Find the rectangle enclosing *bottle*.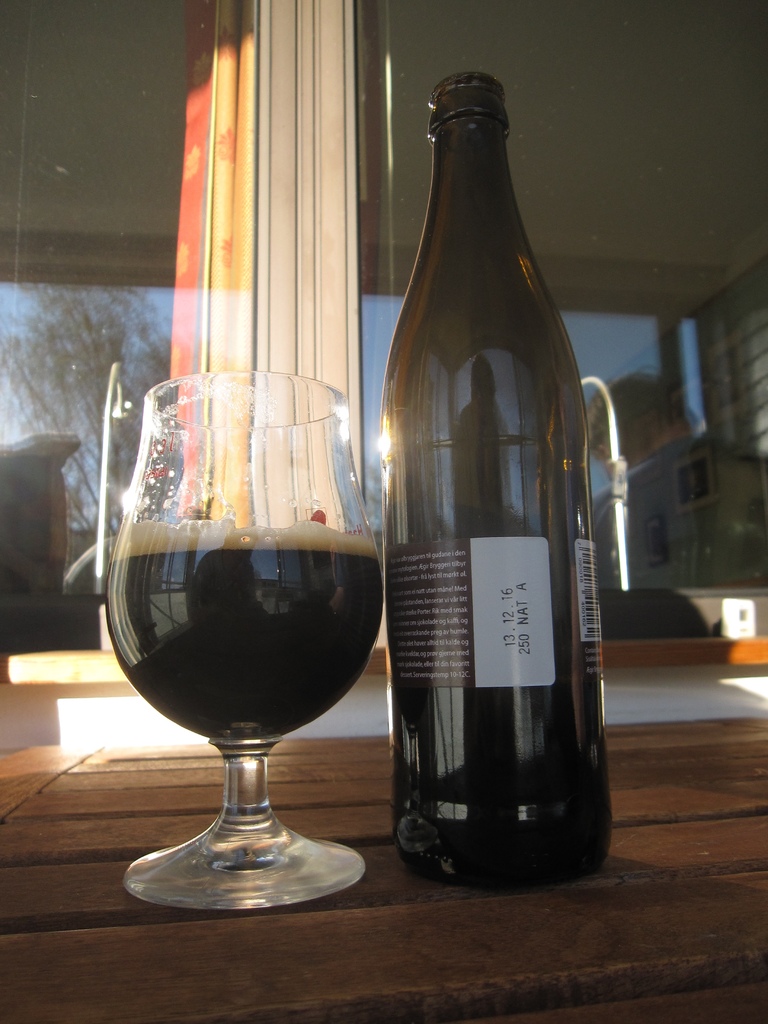
<bbox>374, 45, 607, 863</bbox>.
